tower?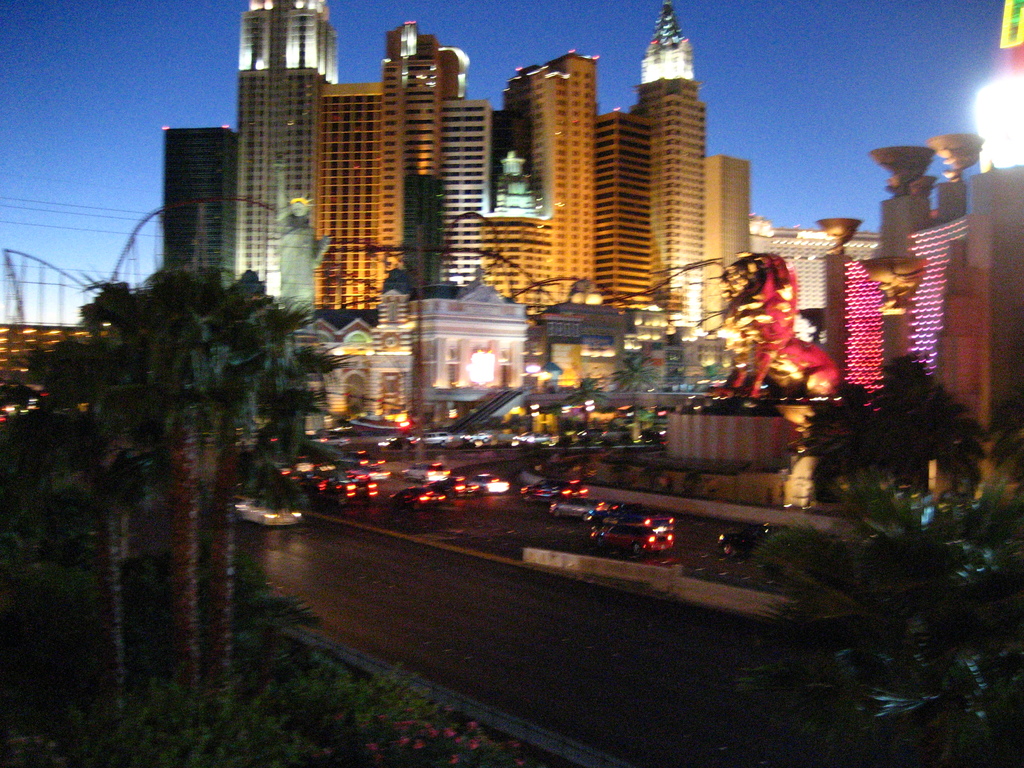
228:0:339:305
